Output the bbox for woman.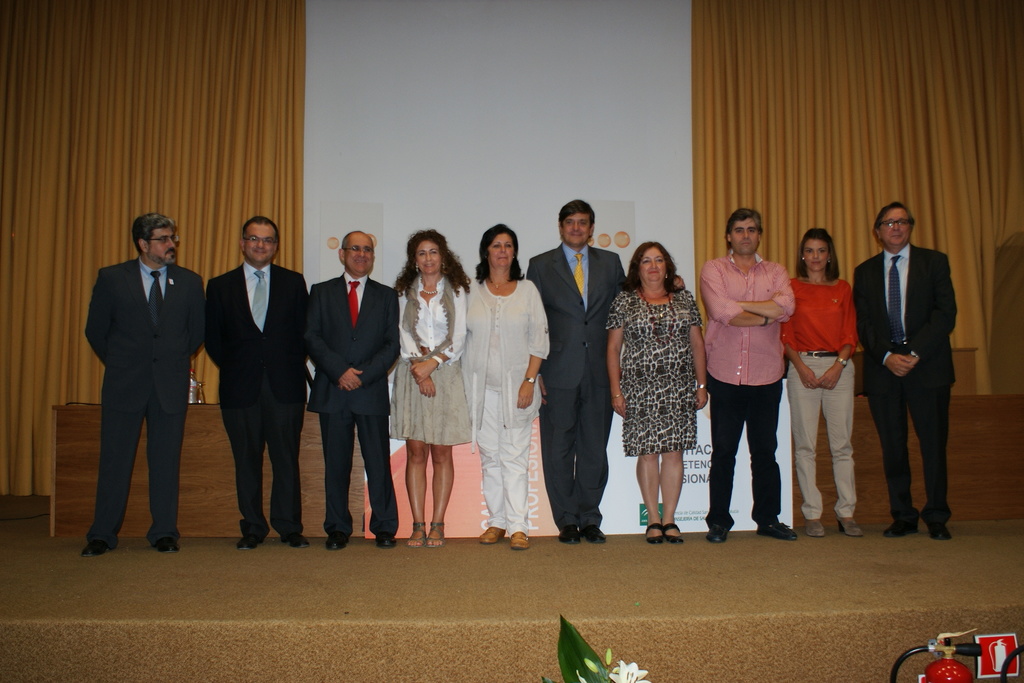
[left=390, top=215, right=470, bottom=557].
